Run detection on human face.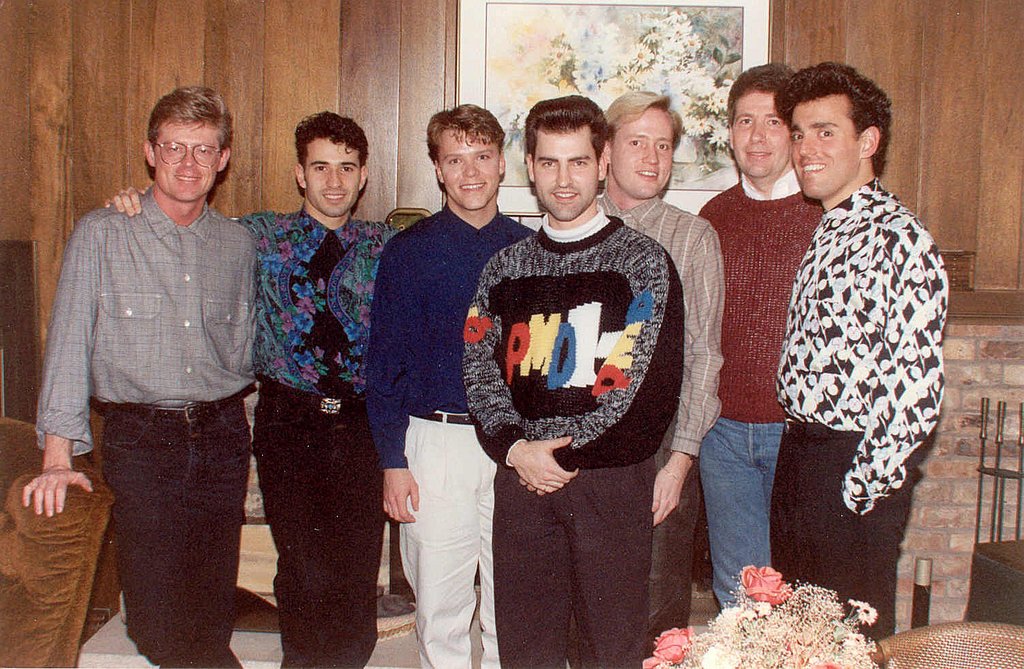
Result: 618, 98, 674, 198.
